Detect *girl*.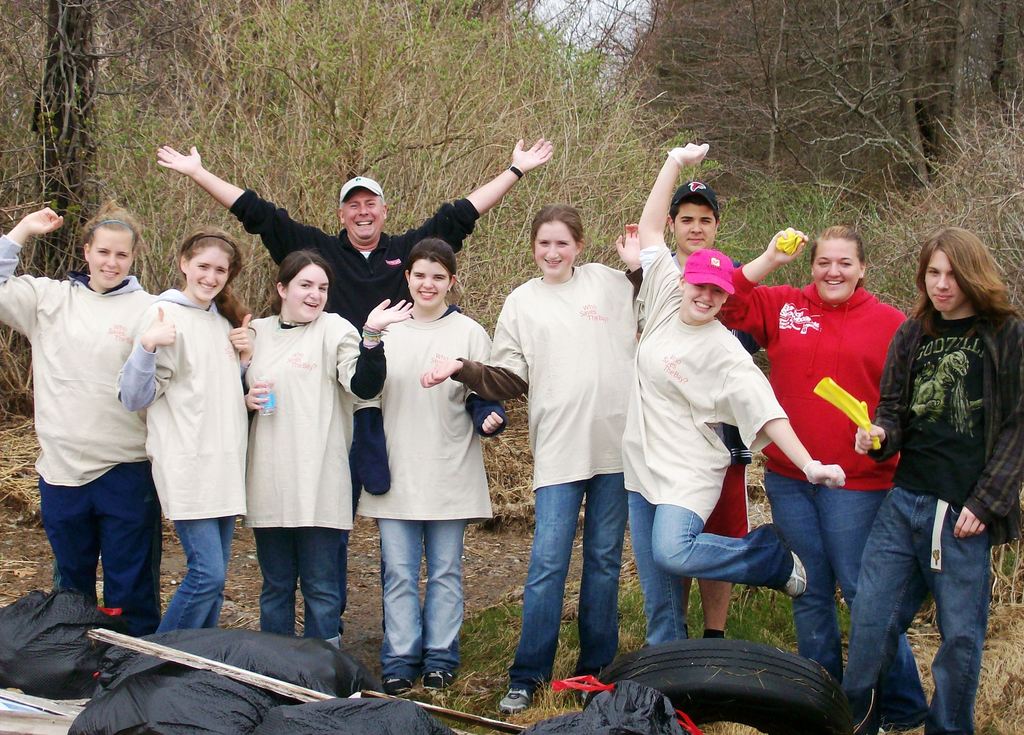
Detected at l=0, t=203, r=157, b=621.
